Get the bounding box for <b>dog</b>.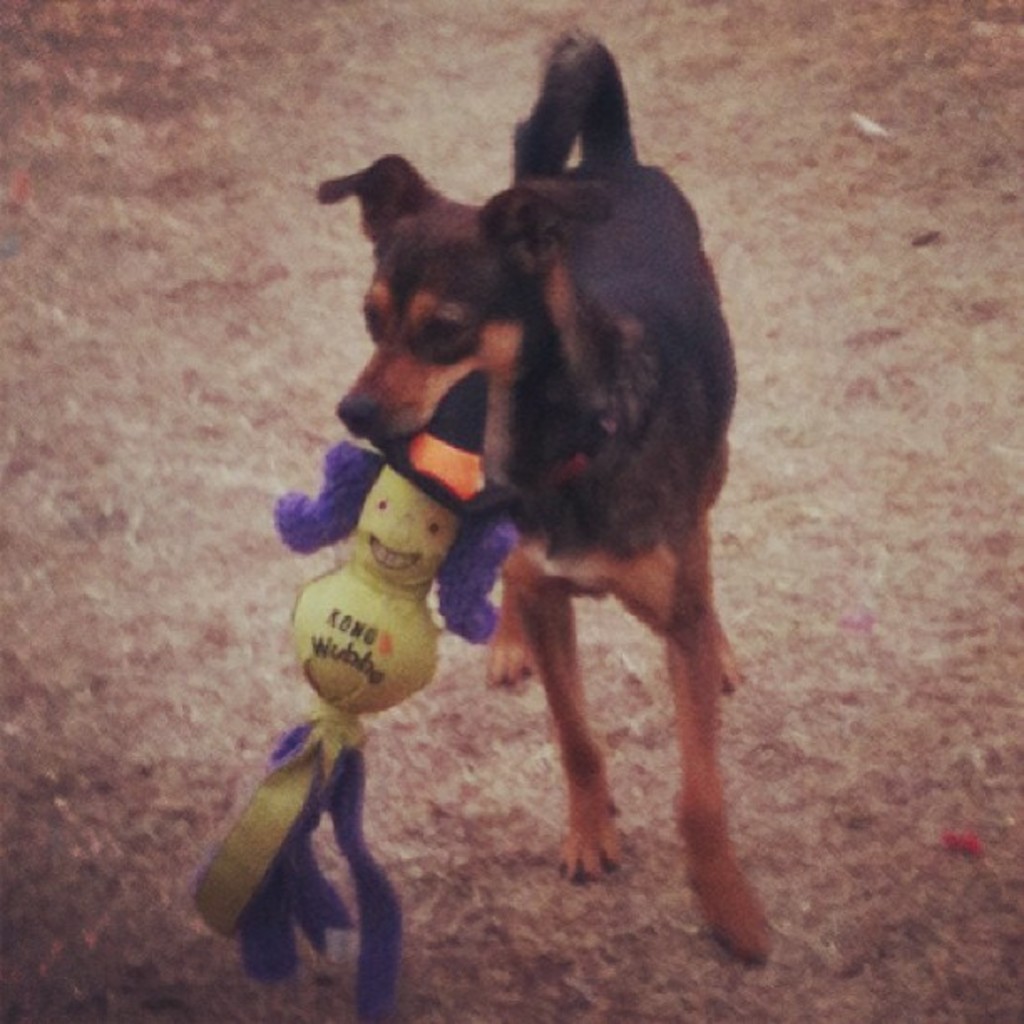
<region>316, 22, 773, 965</region>.
